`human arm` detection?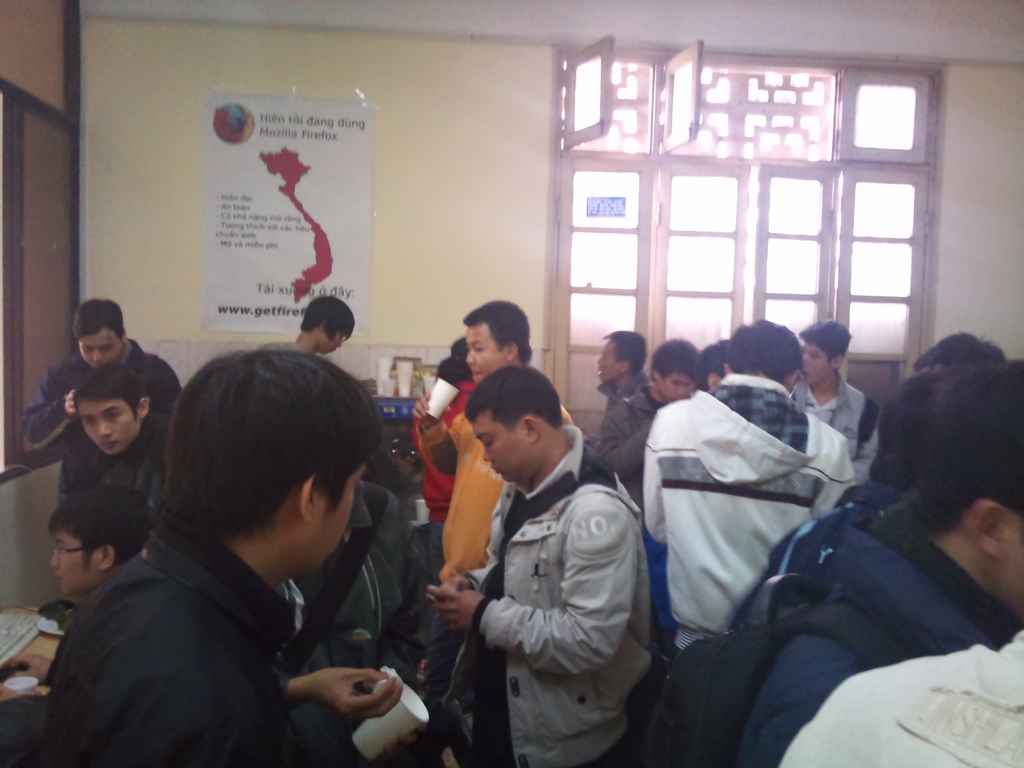
l=413, t=402, r=443, b=458
